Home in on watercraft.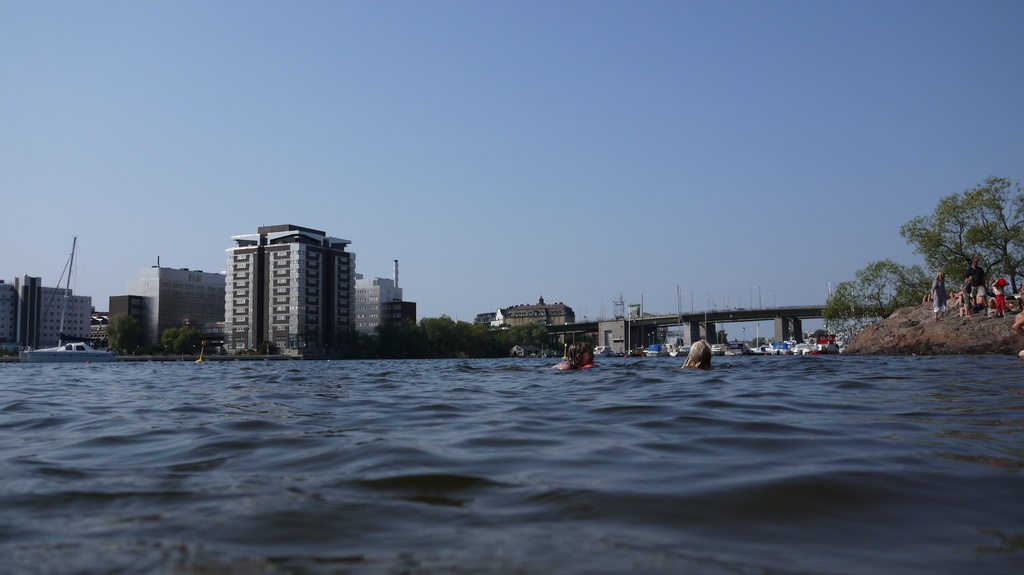
Homed in at rect(772, 336, 789, 357).
